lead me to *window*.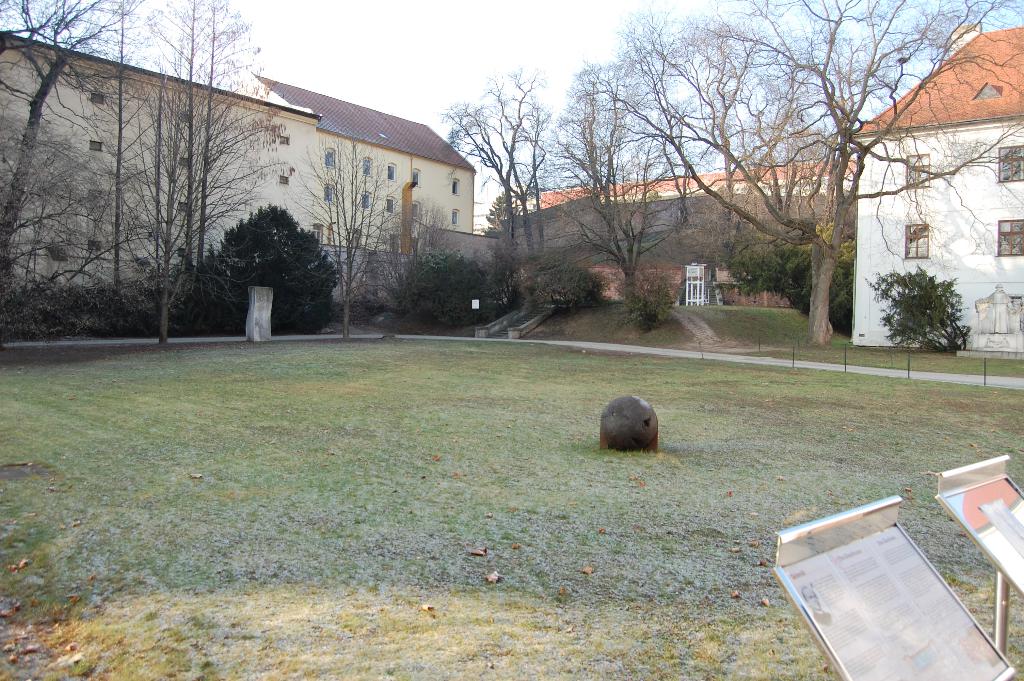
Lead to [x1=362, y1=157, x2=372, y2=176].
